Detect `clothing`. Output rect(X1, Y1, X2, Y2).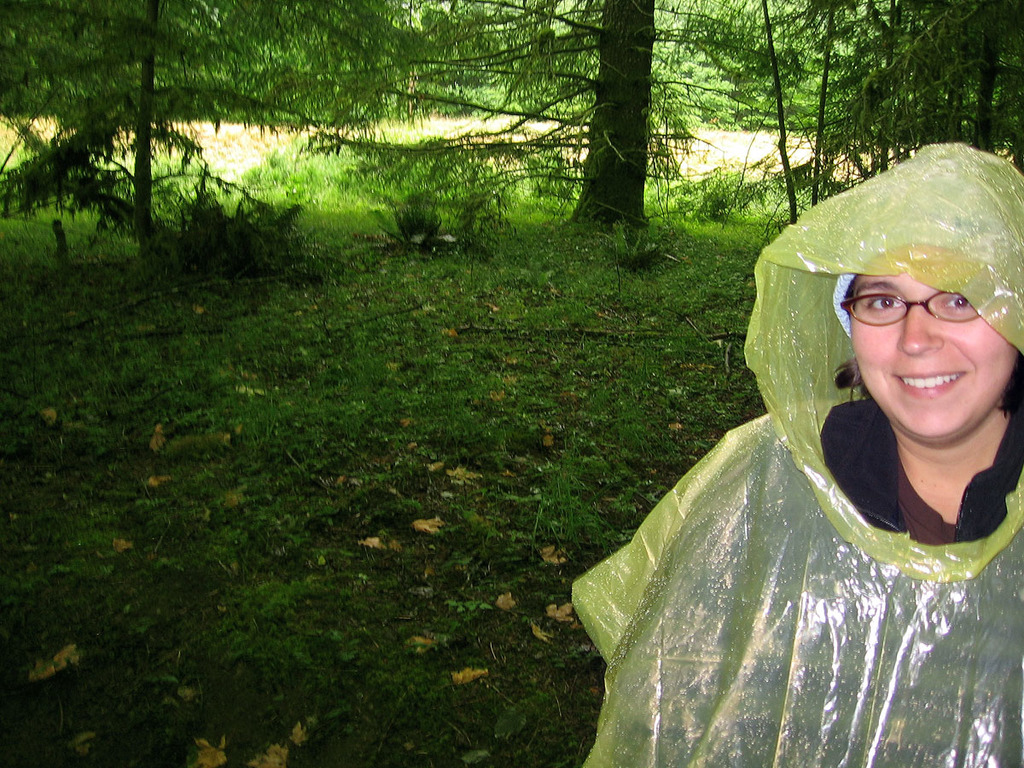
rect(538, 159, 1004, 707).
